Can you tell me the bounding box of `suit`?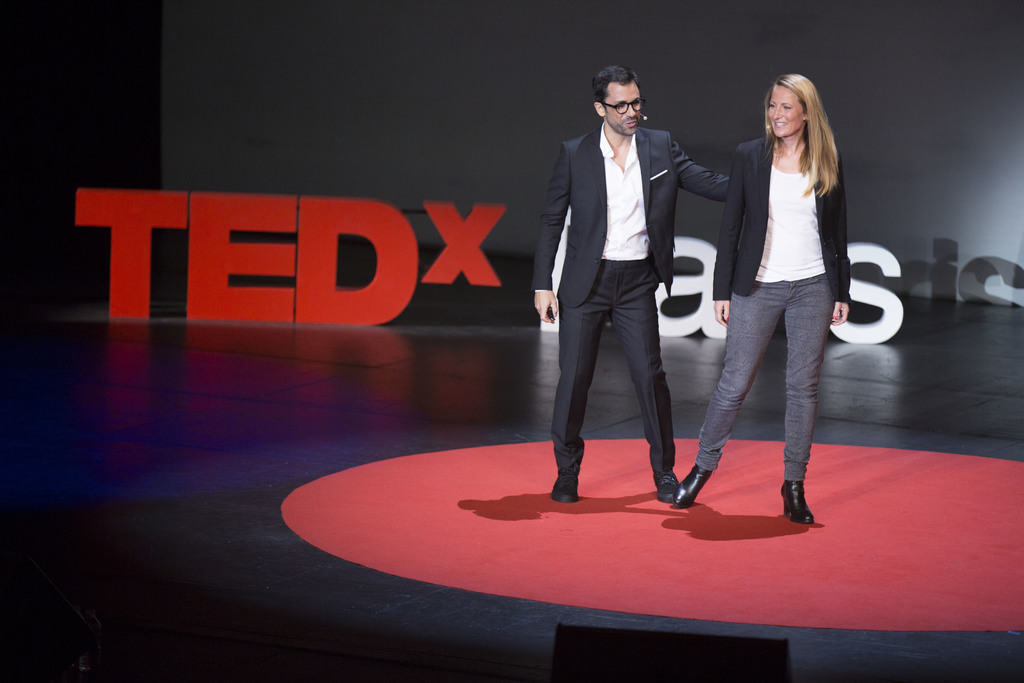
region(550, 60, 709, 514).
